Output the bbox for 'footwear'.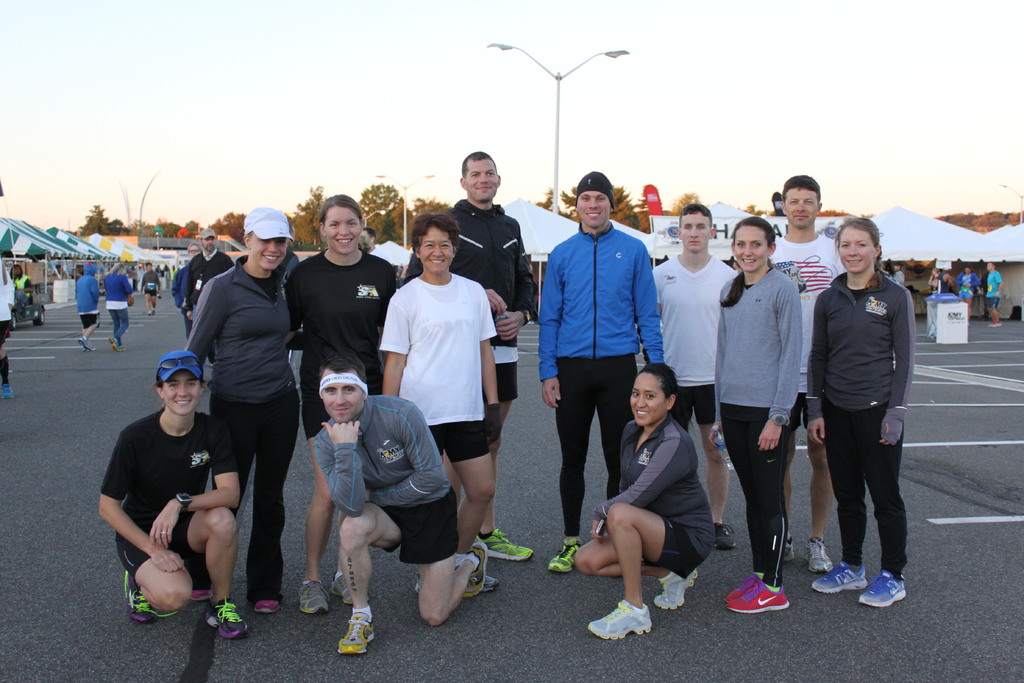
588,600,652,641.
